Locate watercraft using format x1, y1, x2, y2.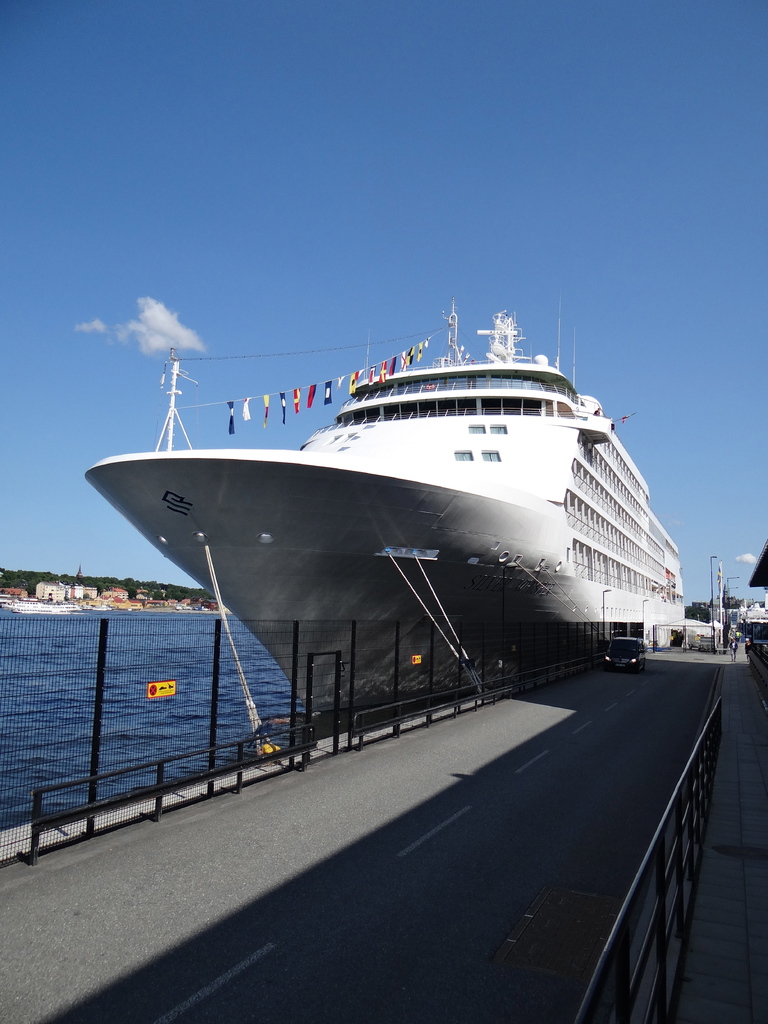
75, 303, 746, 756.
